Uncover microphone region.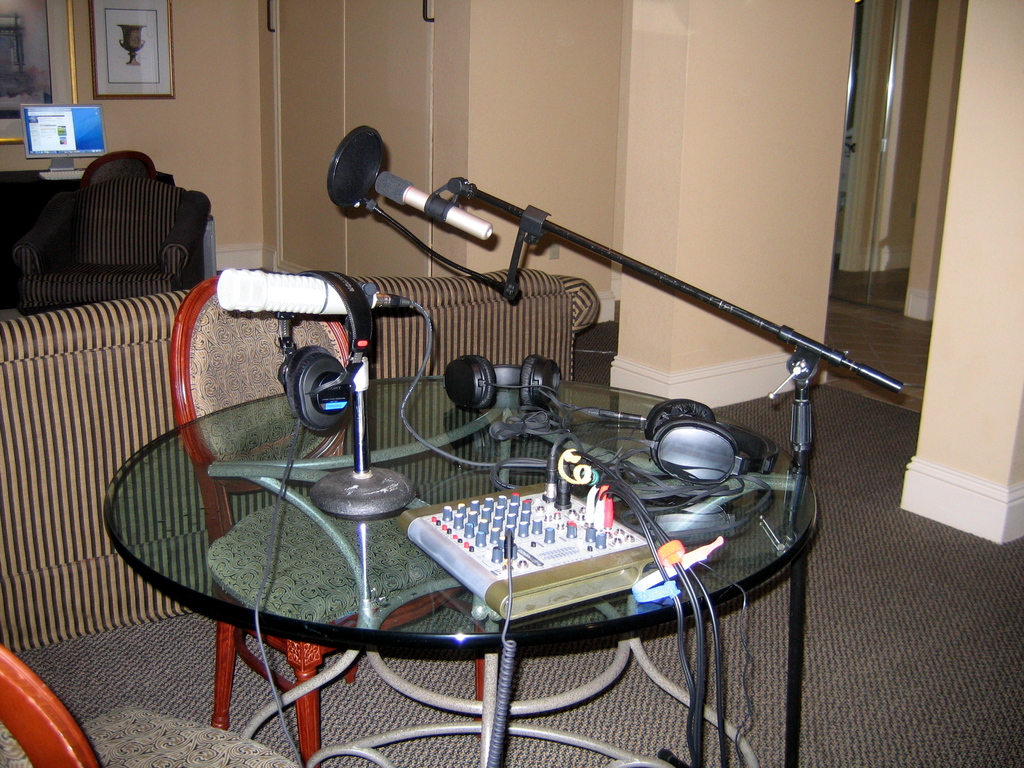
Uncovered: left=205, top=260, right=424, bottom=315.
